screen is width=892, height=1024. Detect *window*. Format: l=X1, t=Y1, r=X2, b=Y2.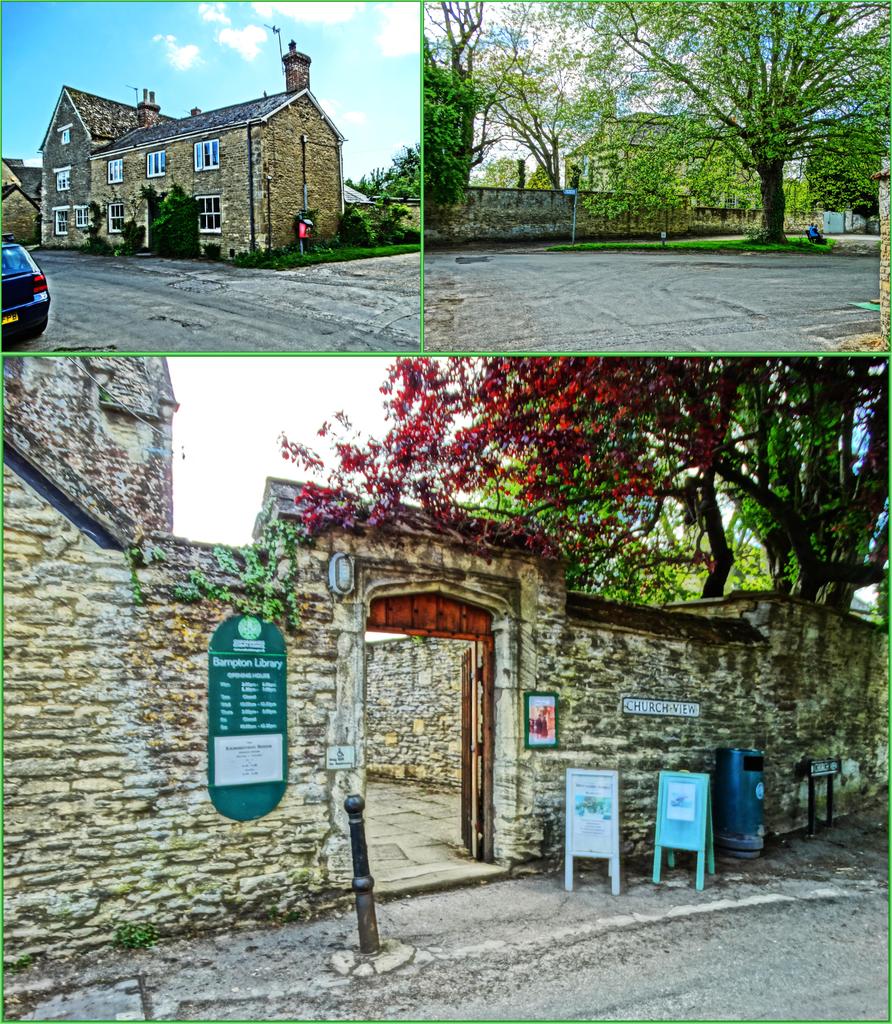
l=102, t=154, r=130, b=194.
